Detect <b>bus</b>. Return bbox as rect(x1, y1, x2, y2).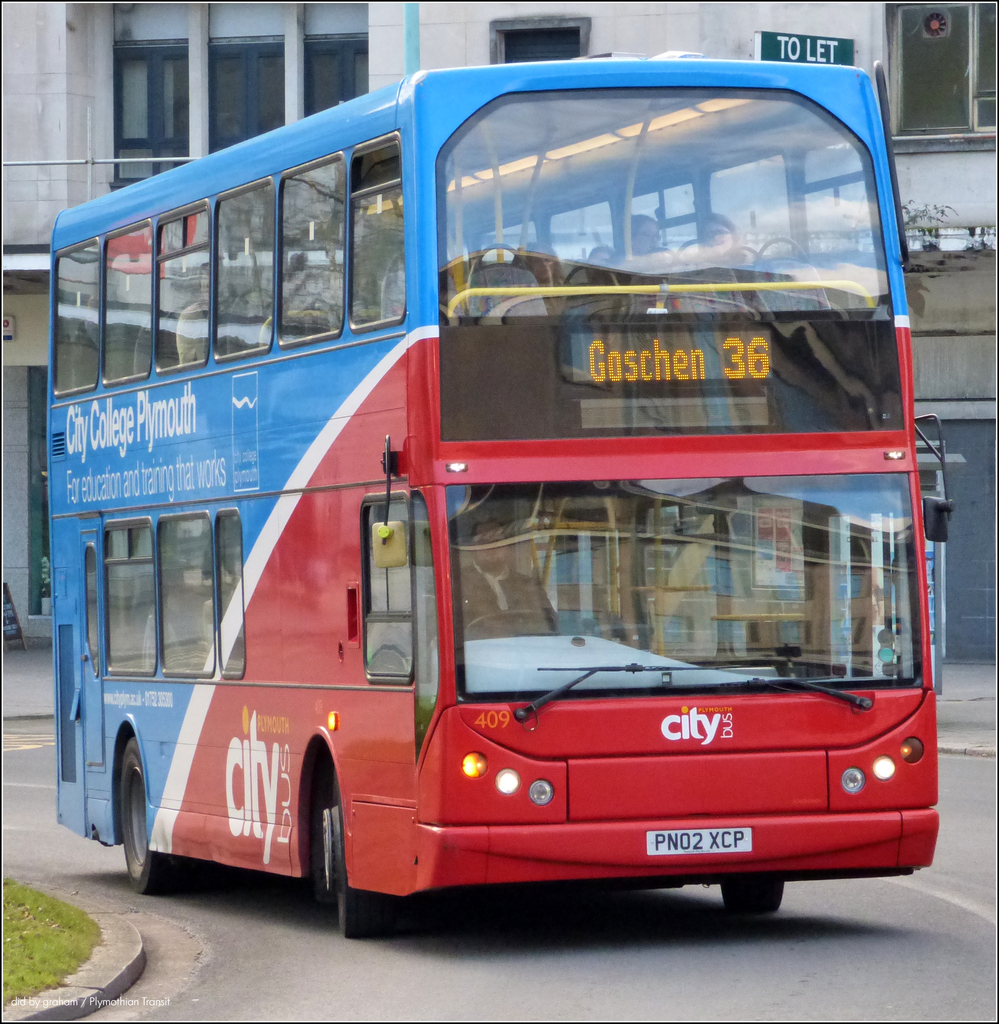
rect(42, 55, 952, 924).
